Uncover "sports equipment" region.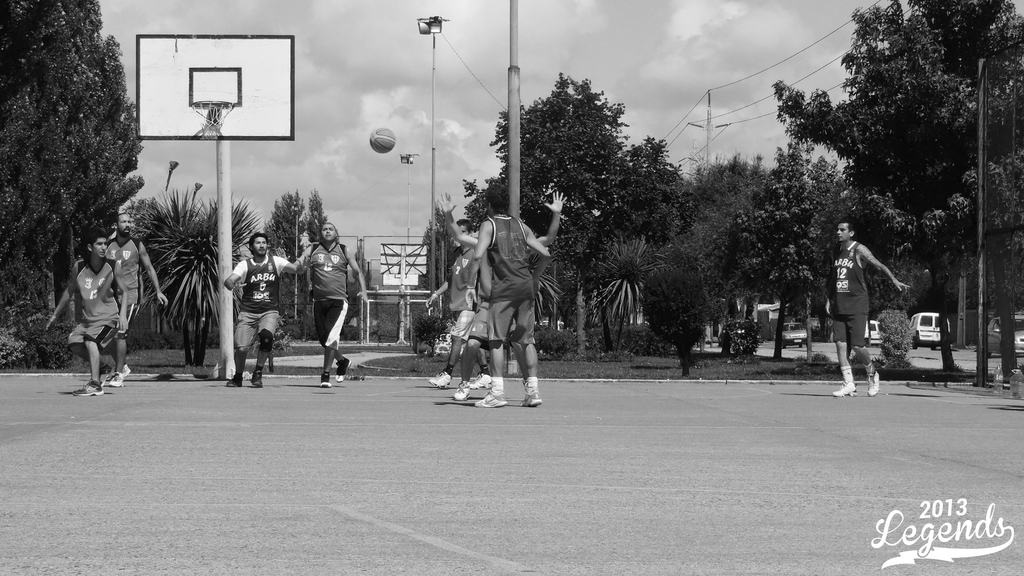
Uncovered: bbox=(189, 100, 233, 138).
